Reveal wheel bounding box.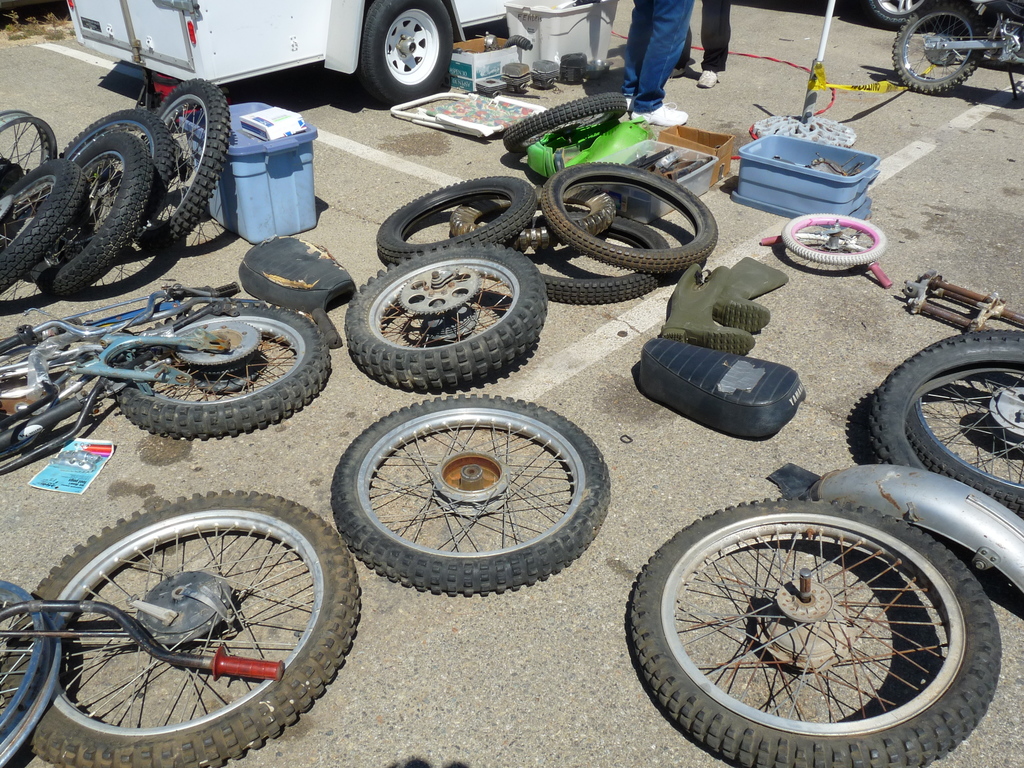
Revealed: (775,216,881,270).
